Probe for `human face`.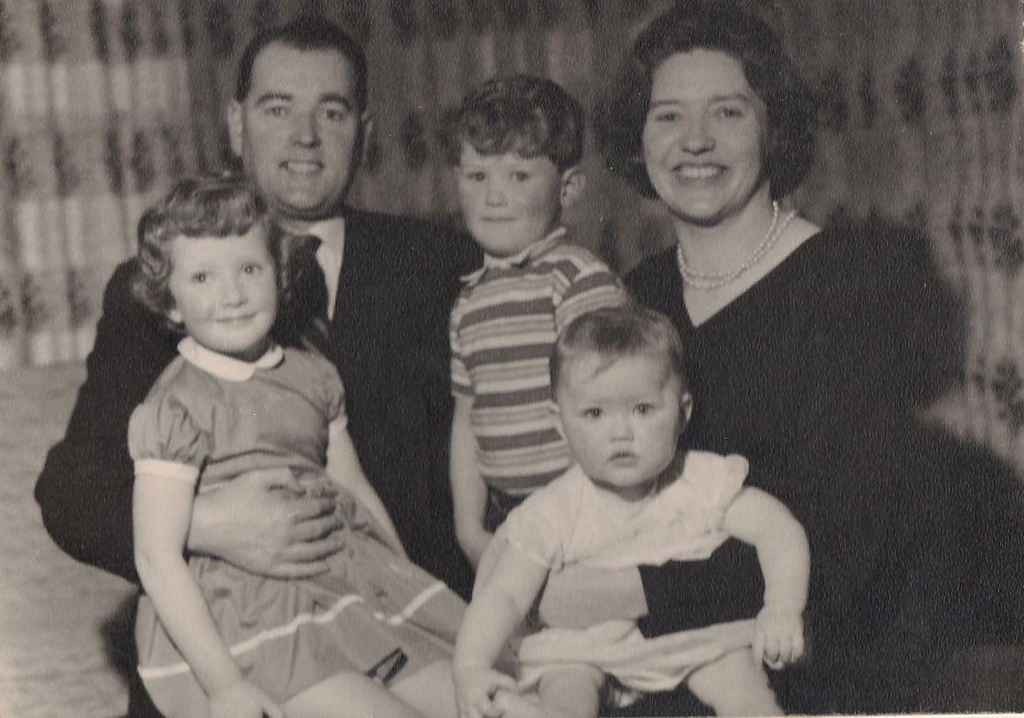
Probe result: {"left": 454, "top": 139, "right": 557, "bottom": 247}.
